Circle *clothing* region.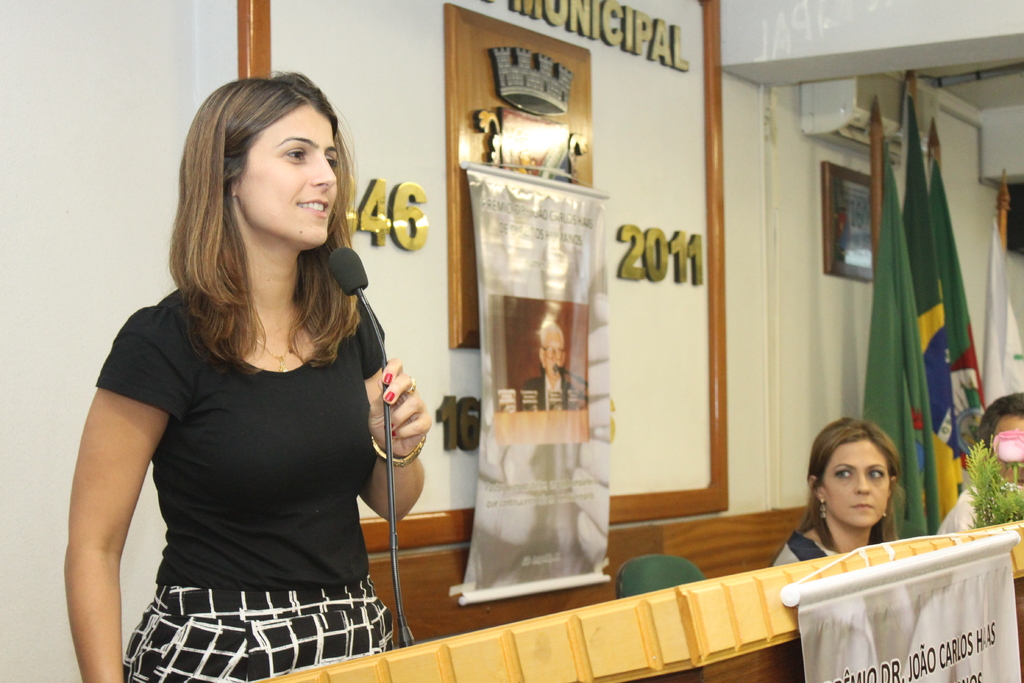
Region: pyautogui.locateOnScreen(768, 529, 836, 573).
